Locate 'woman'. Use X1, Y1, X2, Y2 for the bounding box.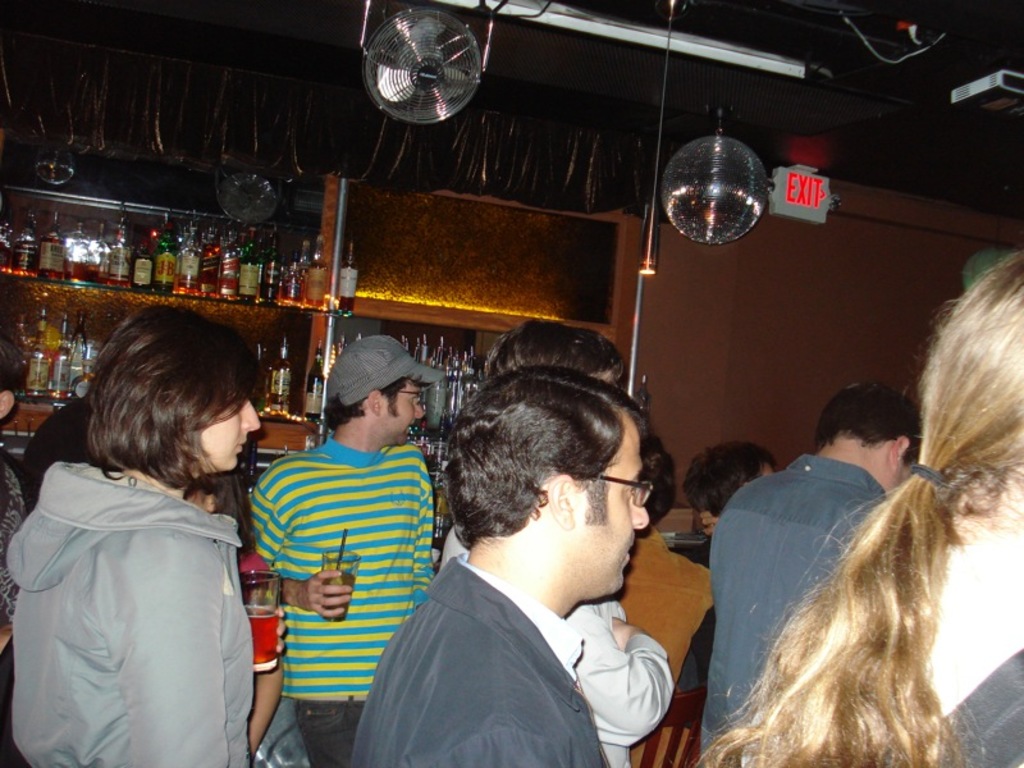
184, 467, 311, 767.
